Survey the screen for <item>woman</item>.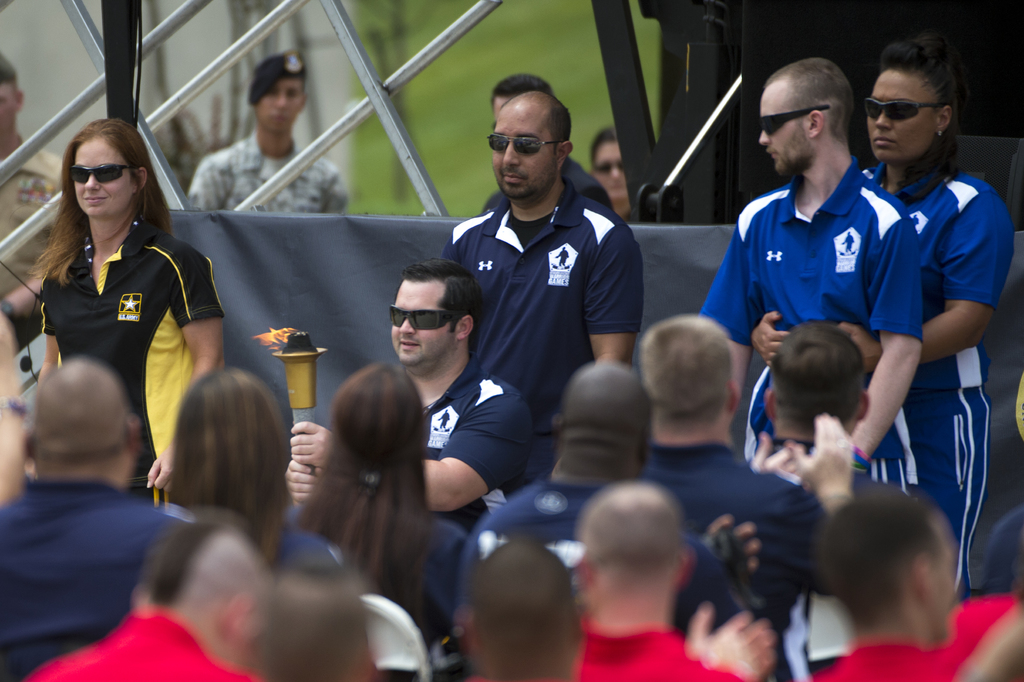
Survey found: detection(160, 364, 359, 574).
